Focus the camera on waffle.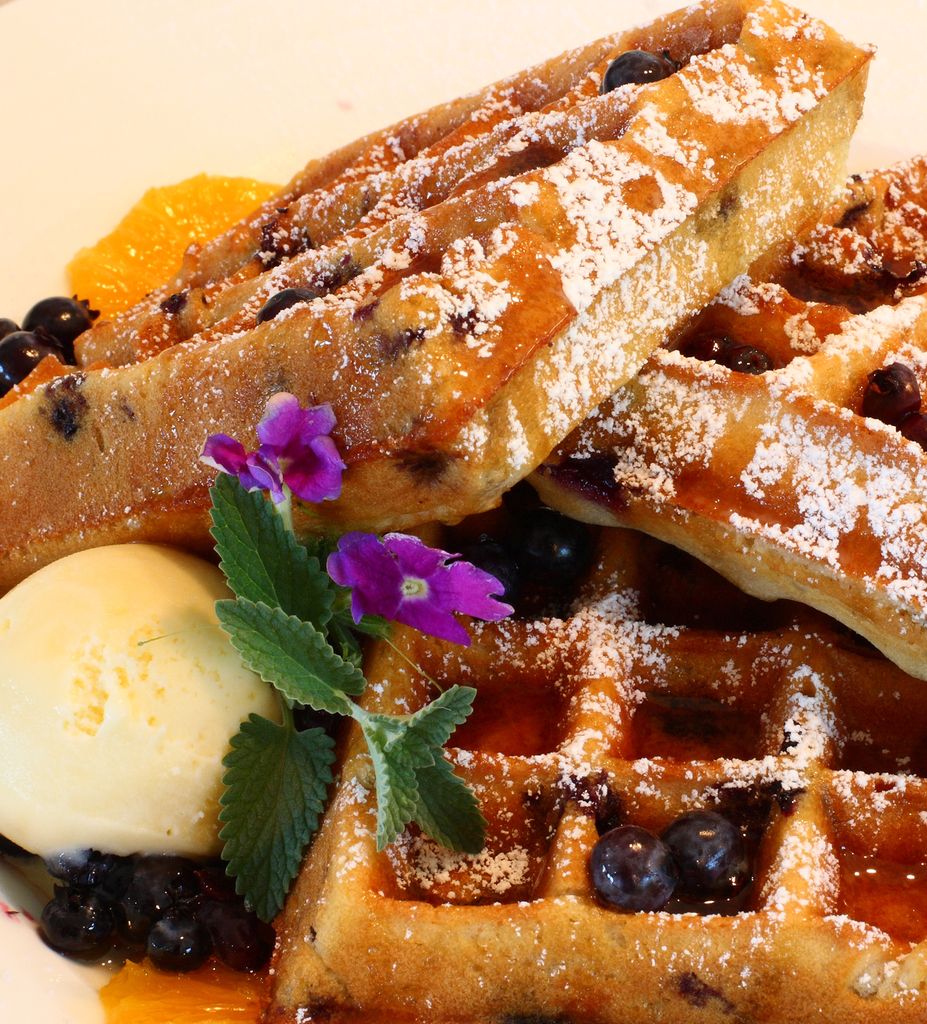
Focus region: left=514, top=142, right=926, bottom=692.
